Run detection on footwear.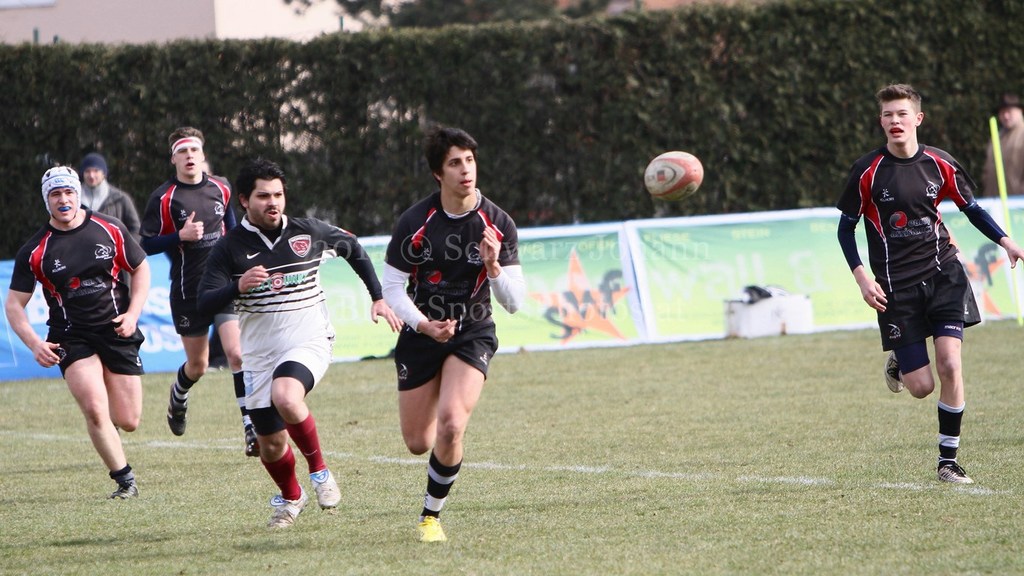
Result: <bbox>108, 470, 140, 498</bbox>.
